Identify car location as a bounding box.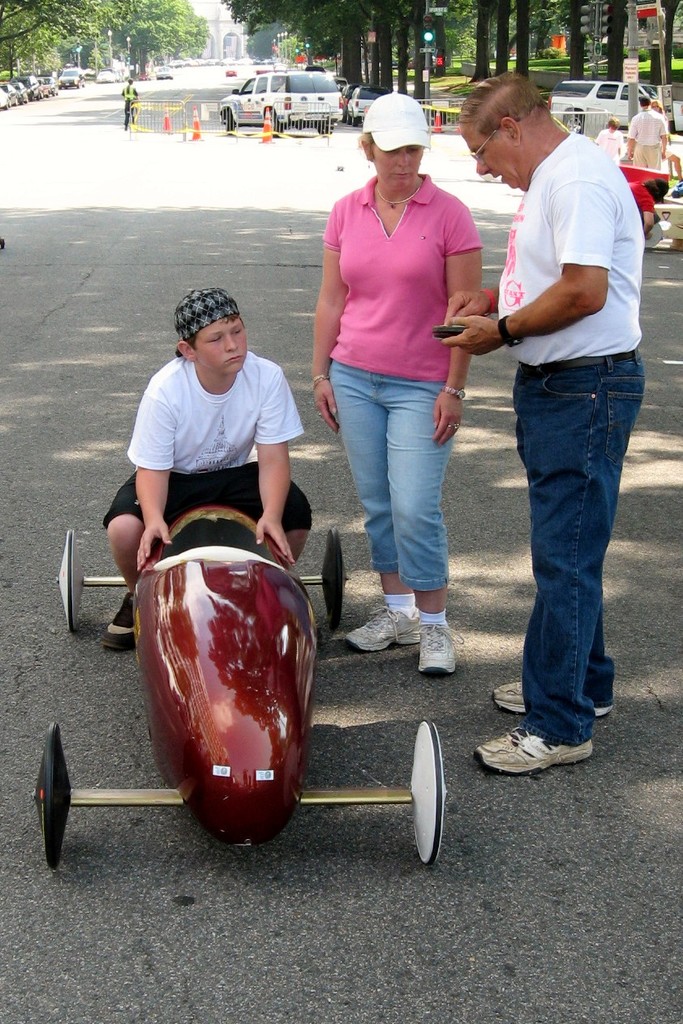
(x1=545, y1=76, x2=682, y2=135).
